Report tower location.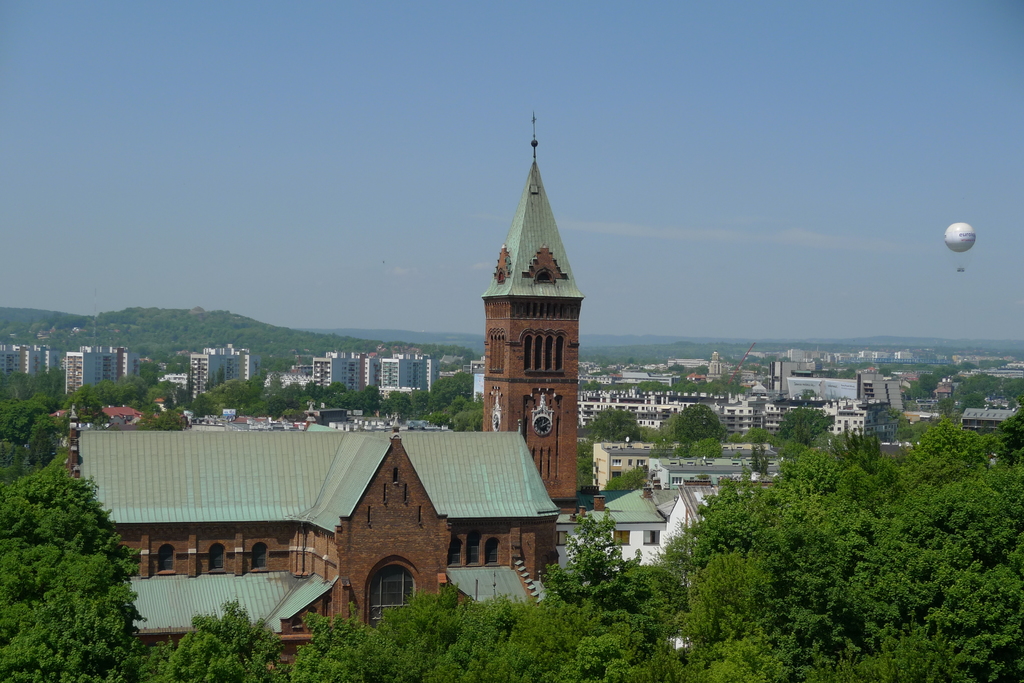
Report: left=465, top=194, right=586, bottom=490.
